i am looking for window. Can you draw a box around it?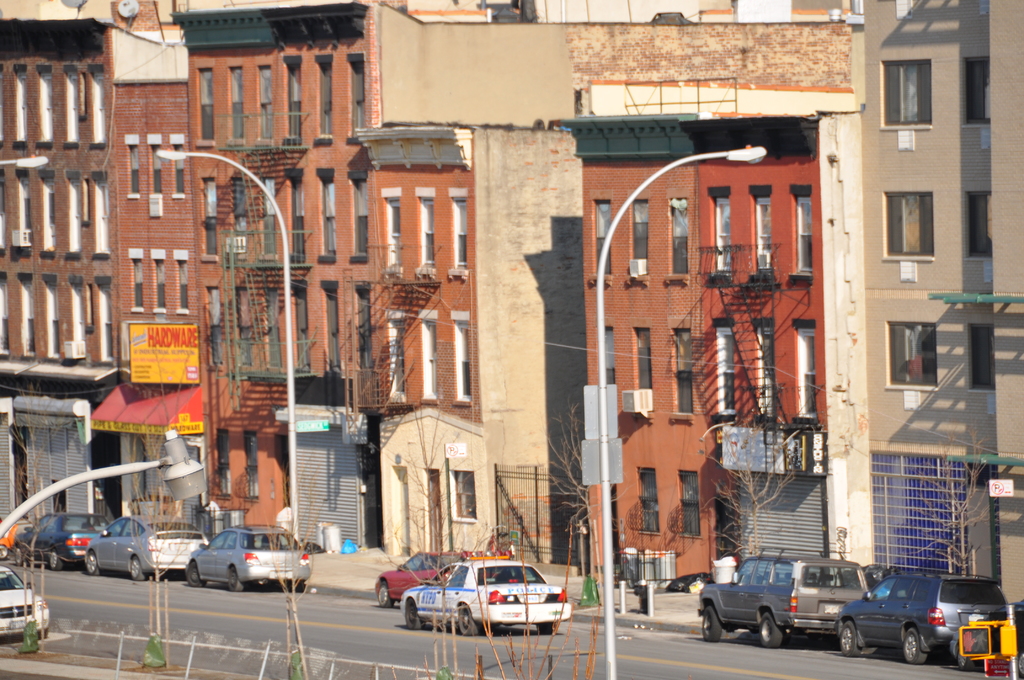
Sure, the bounding box is 748 180 775 279.
